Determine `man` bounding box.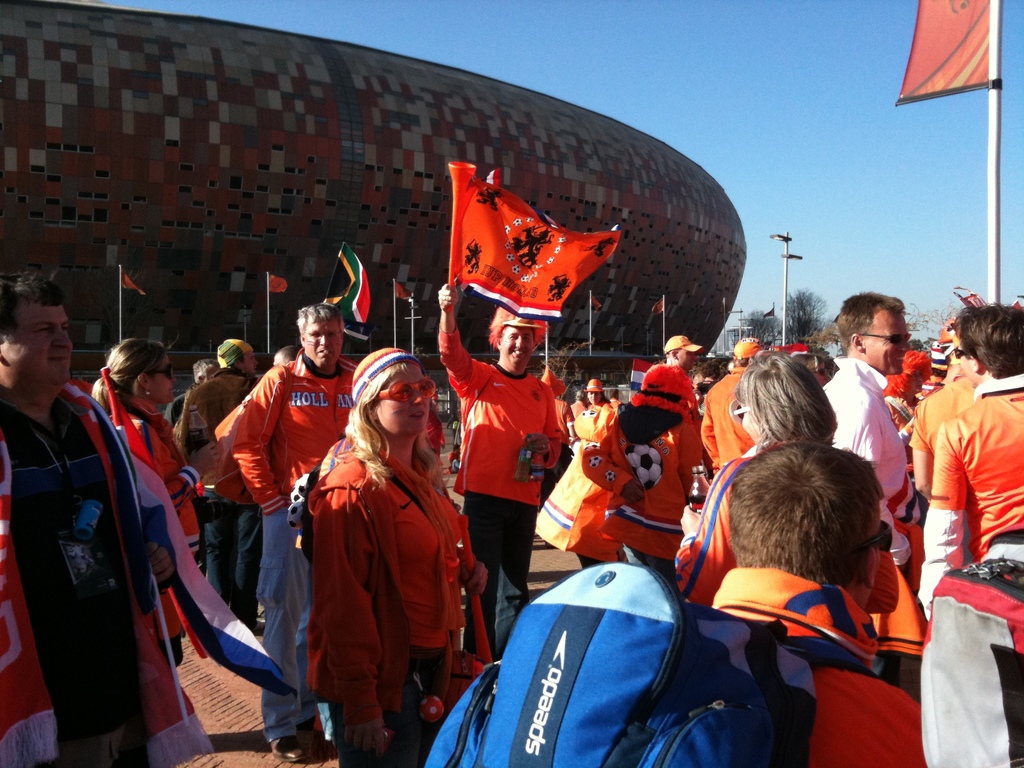
Determined: left=657, top=332, right=700, bottom=396.
